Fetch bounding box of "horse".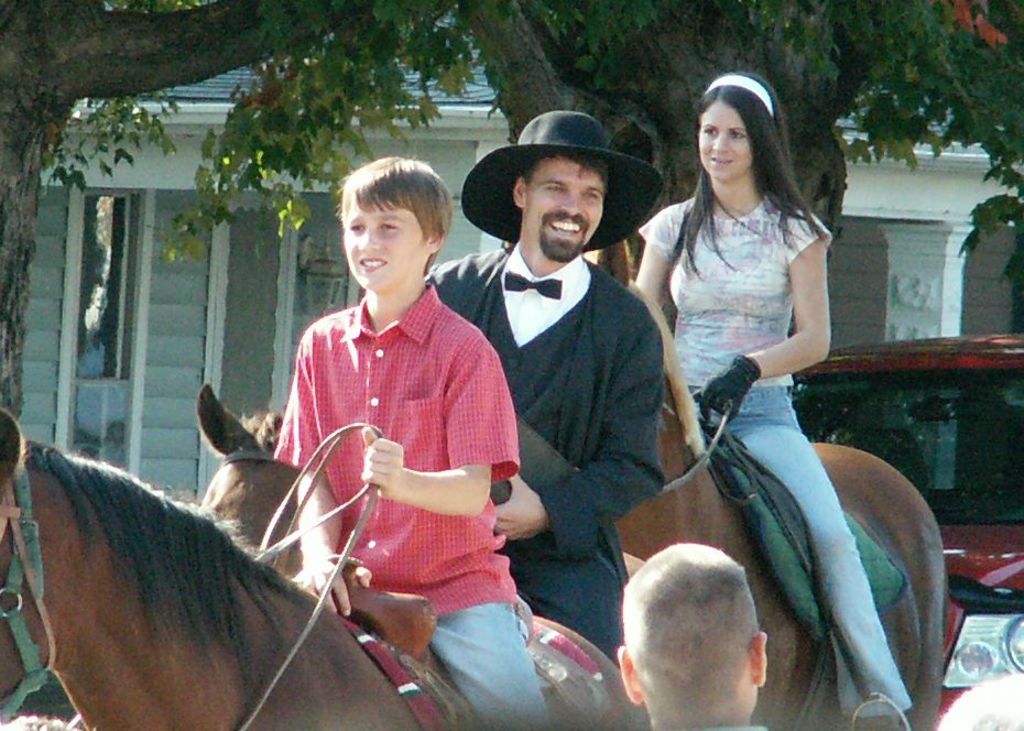
Bbox: [584, 237, 947, 730].
